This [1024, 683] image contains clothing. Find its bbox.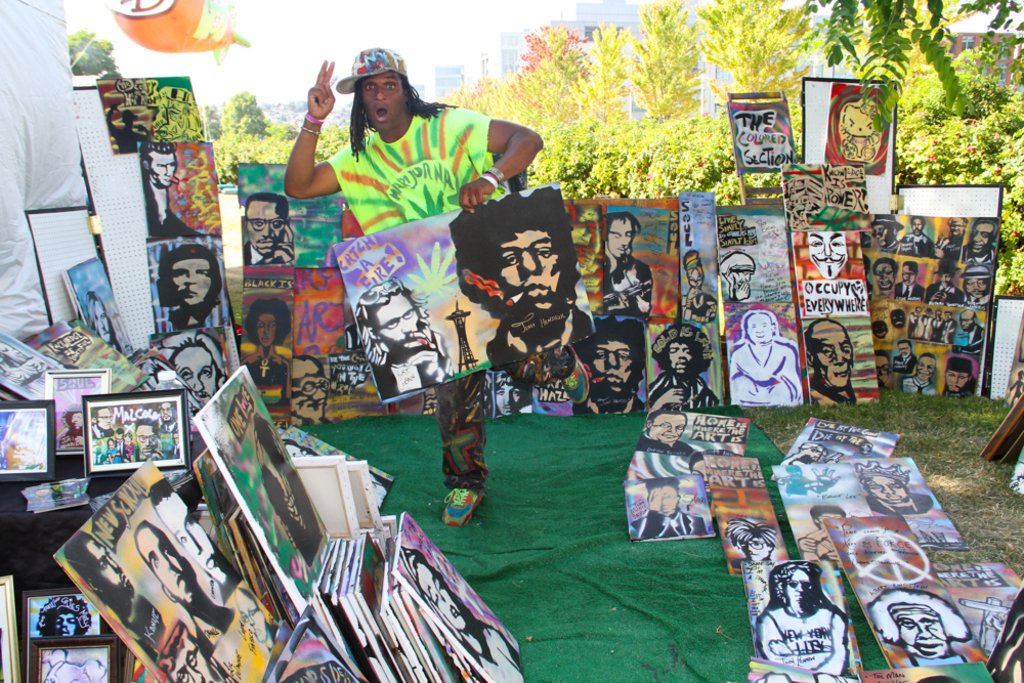
detection(783, 453, 816, 467).
